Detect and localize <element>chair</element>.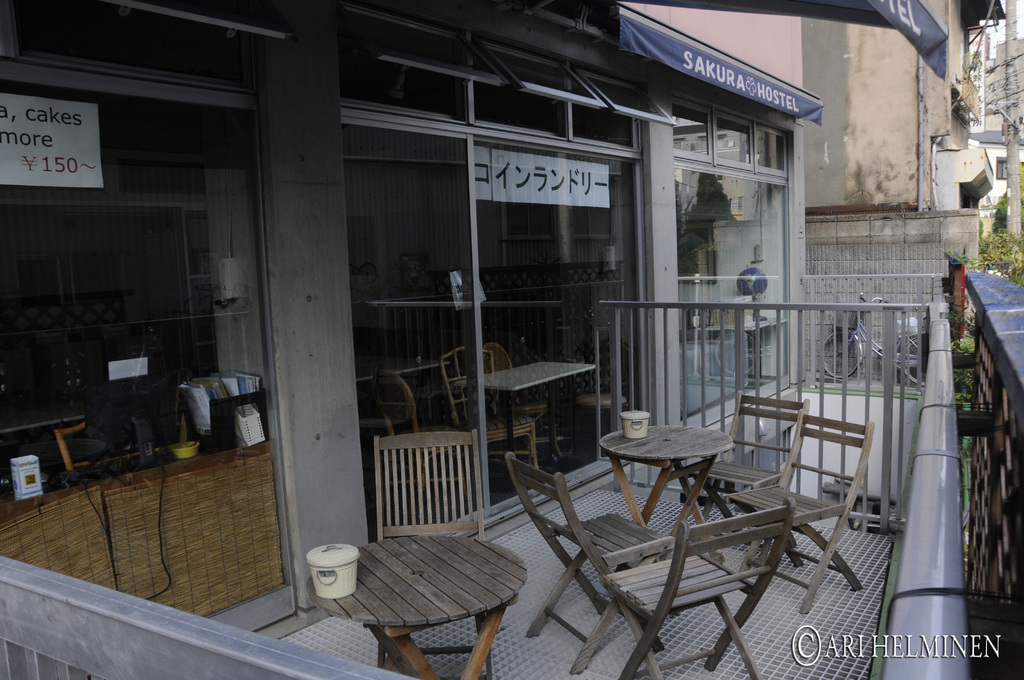
Localized at region(684, 391, 812, 567).
